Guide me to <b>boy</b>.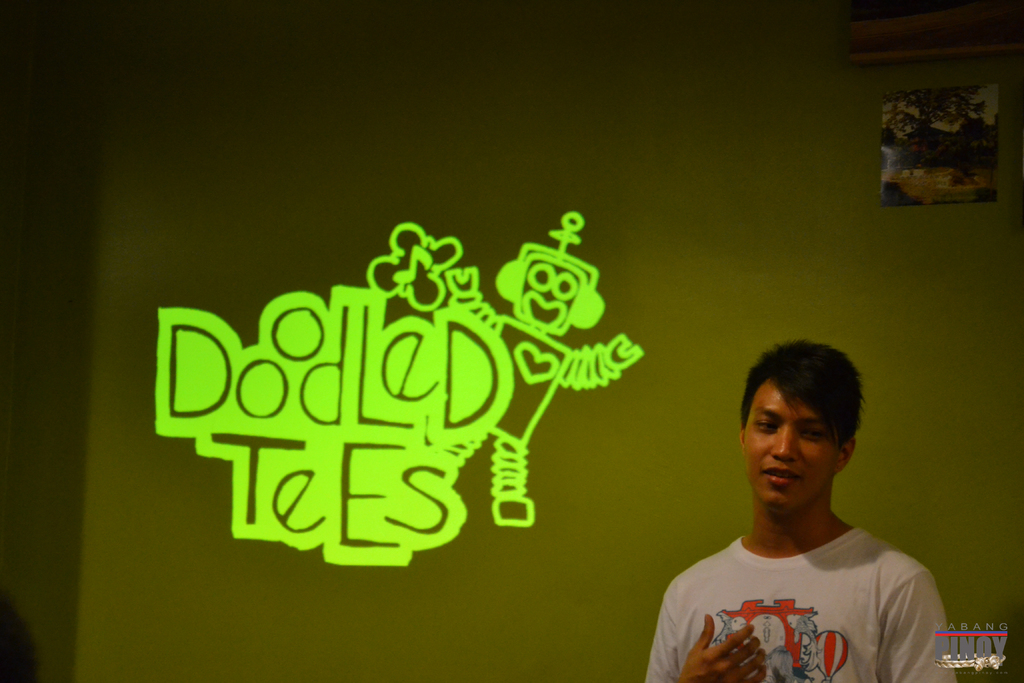
Guidance: region(664, 330, 945, 682).
